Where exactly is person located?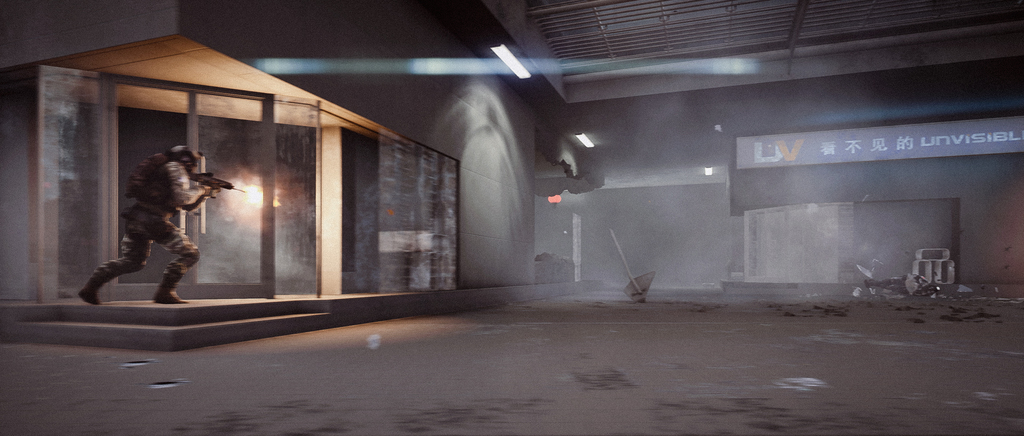
Its bounding box is (x1=85, y1=140, x2=214, y2=308).
